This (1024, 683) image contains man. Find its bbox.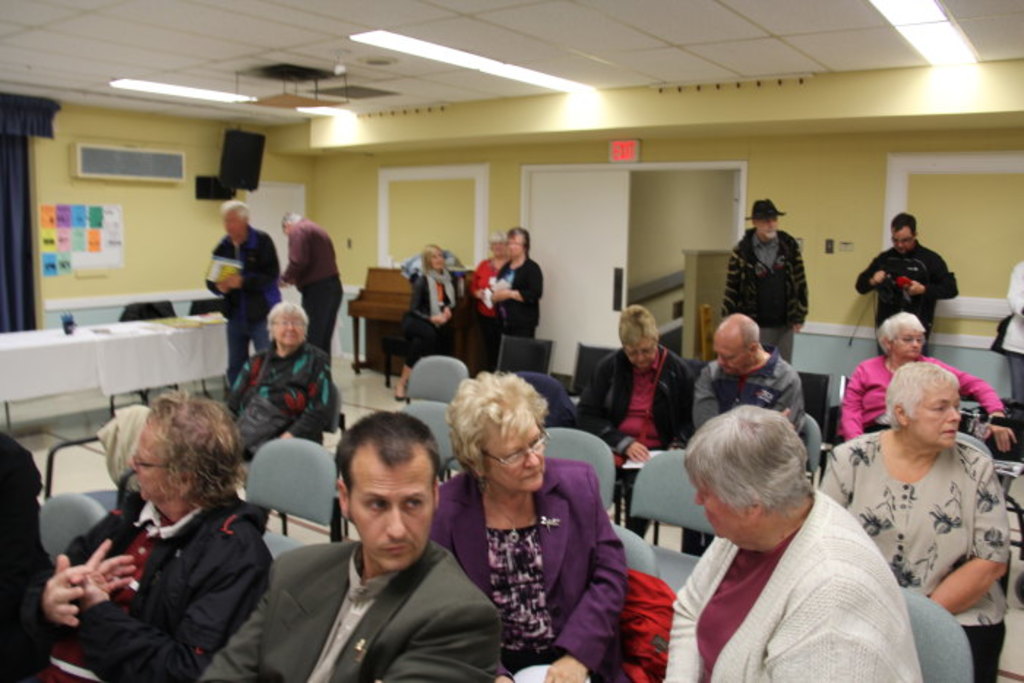
detection(6, 390, 272, 682).
